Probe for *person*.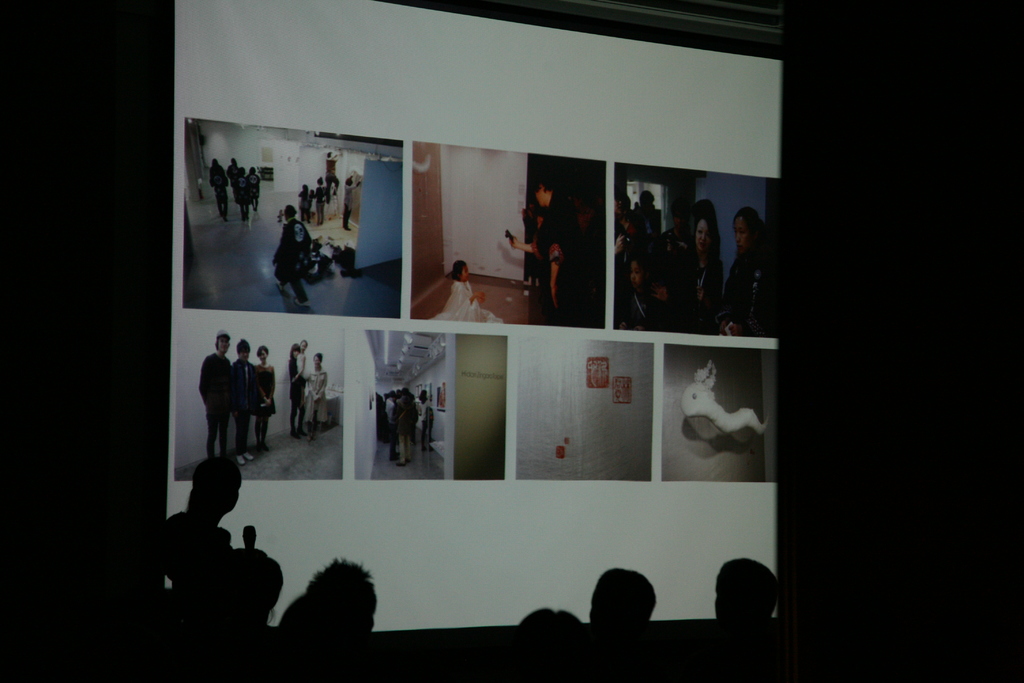
Probe result: x1=659 y1=195 x2=694 y2=270.
